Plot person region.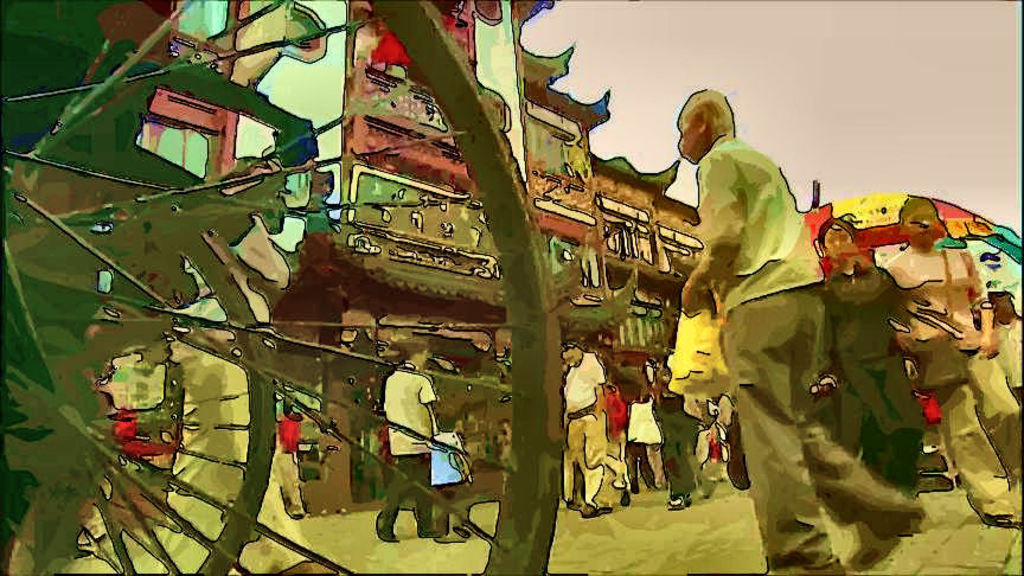
Plotted at 883, 191, 1023, 531.
